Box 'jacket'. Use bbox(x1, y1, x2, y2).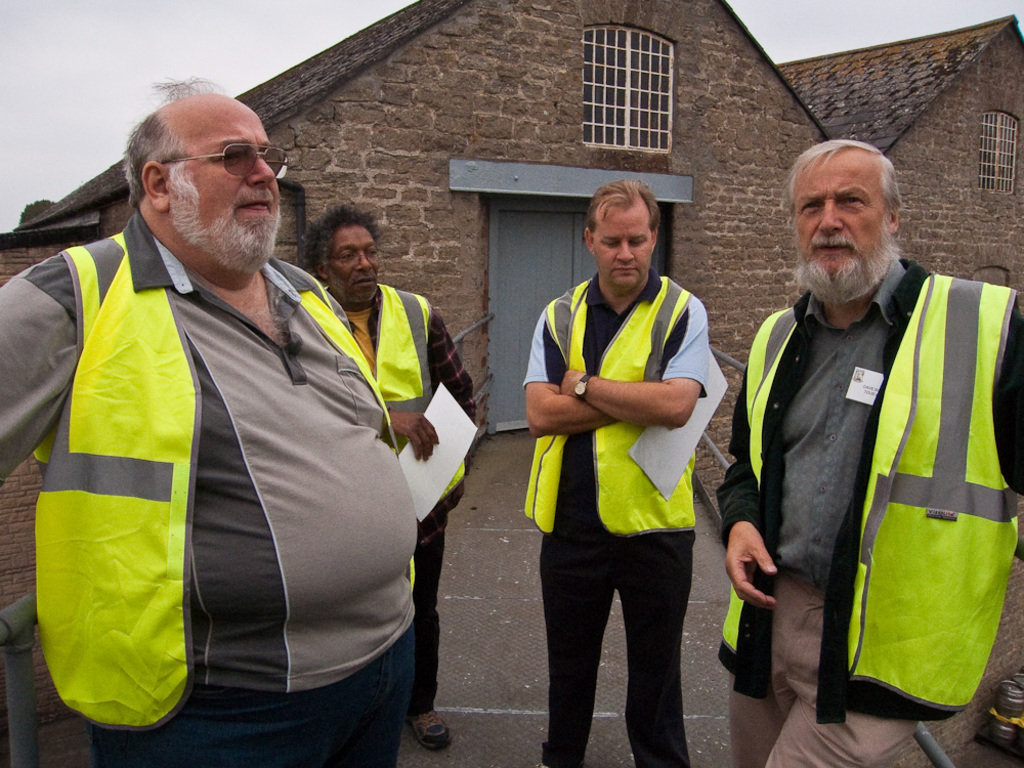
bbox(526, 278, 701, 534).
